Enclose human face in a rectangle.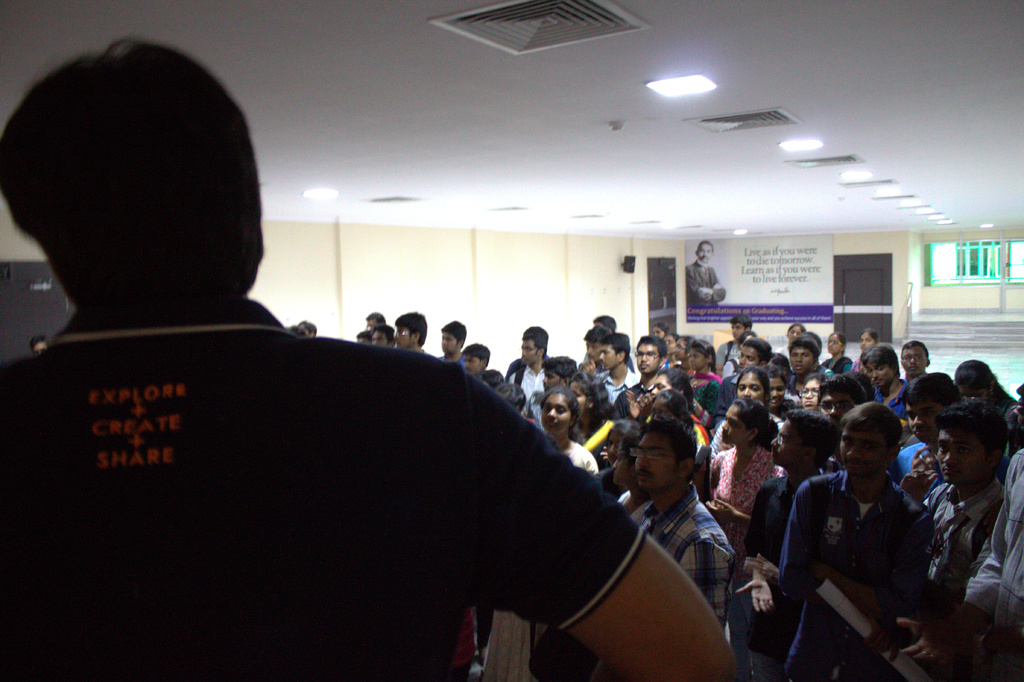
(799,377,817,412).
